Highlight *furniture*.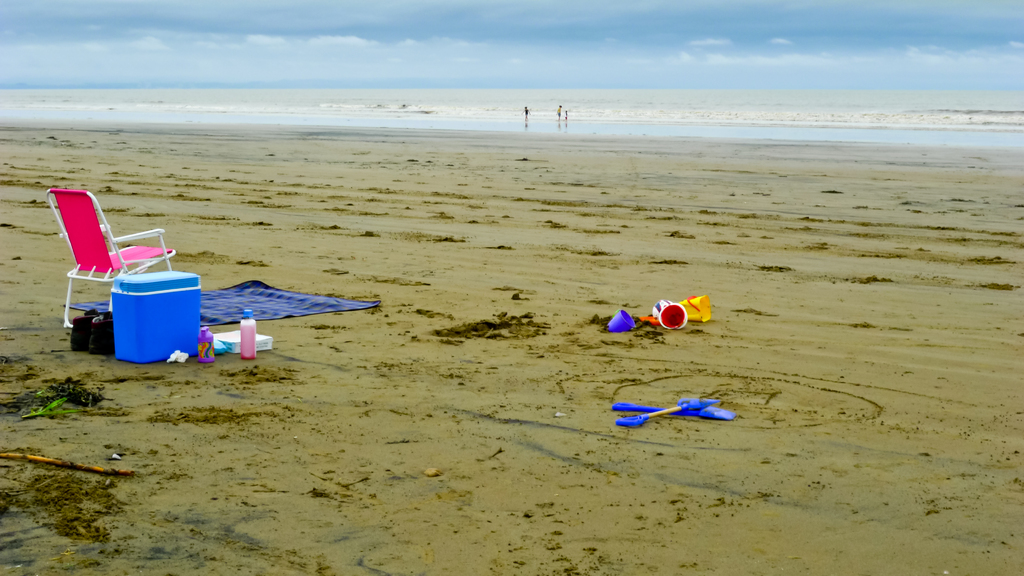
Highlighted region: Rect(45, 186, 174, 328).
